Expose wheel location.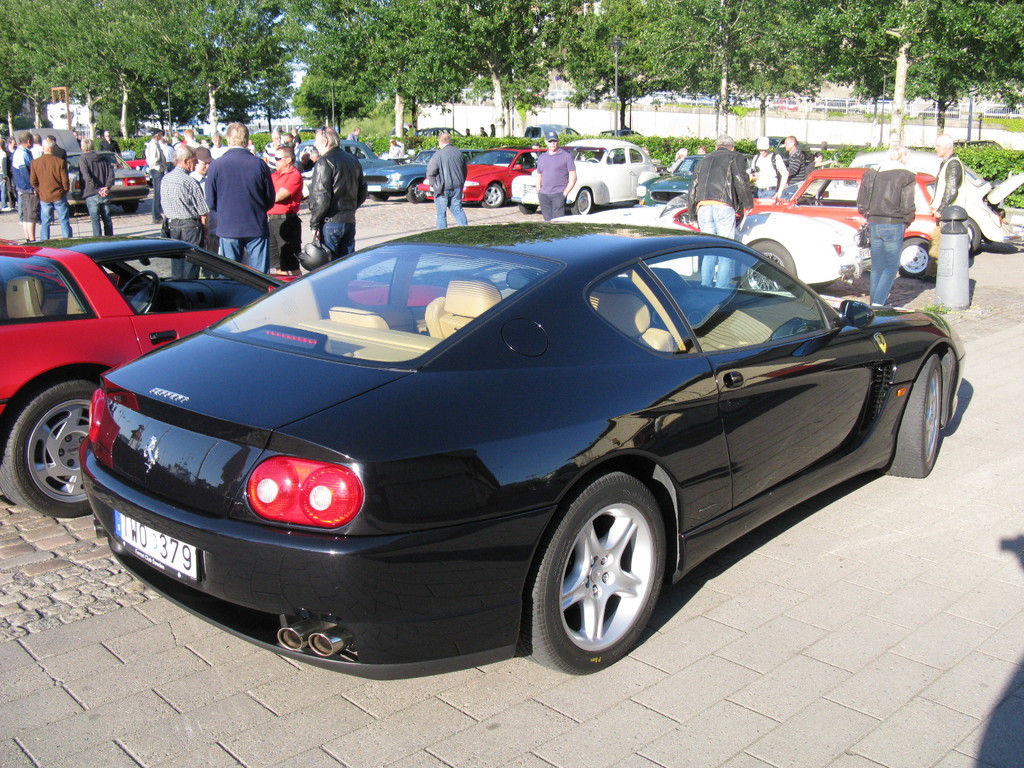
Exposed at l=0, t=376, r=102, b=519.
